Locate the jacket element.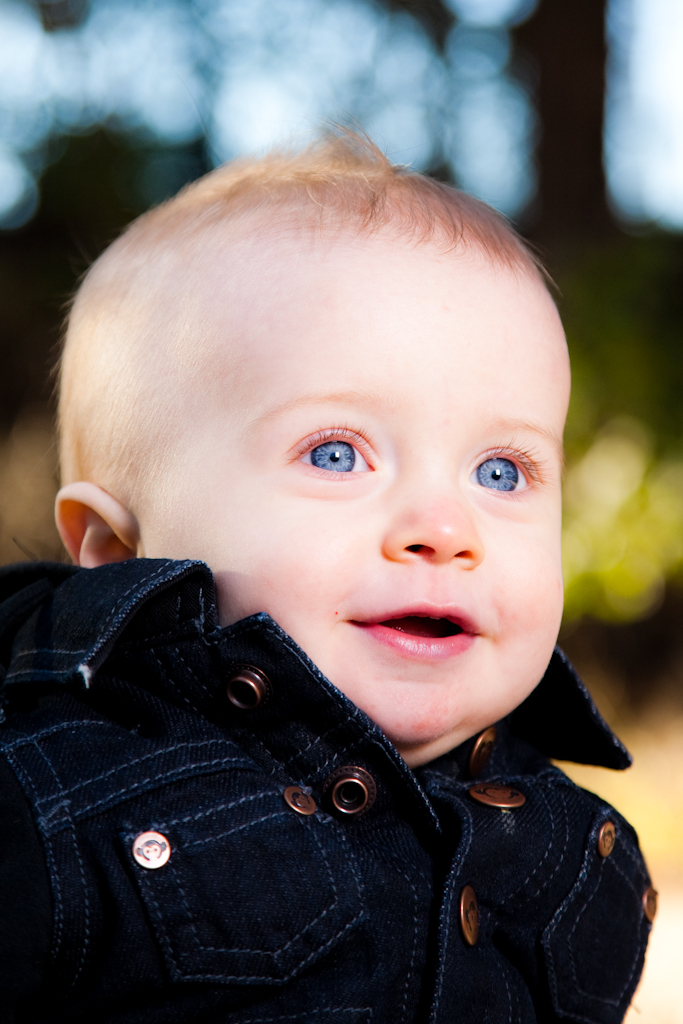
Element bbox: x1=0 y1=585 x2=564 y2=998.
